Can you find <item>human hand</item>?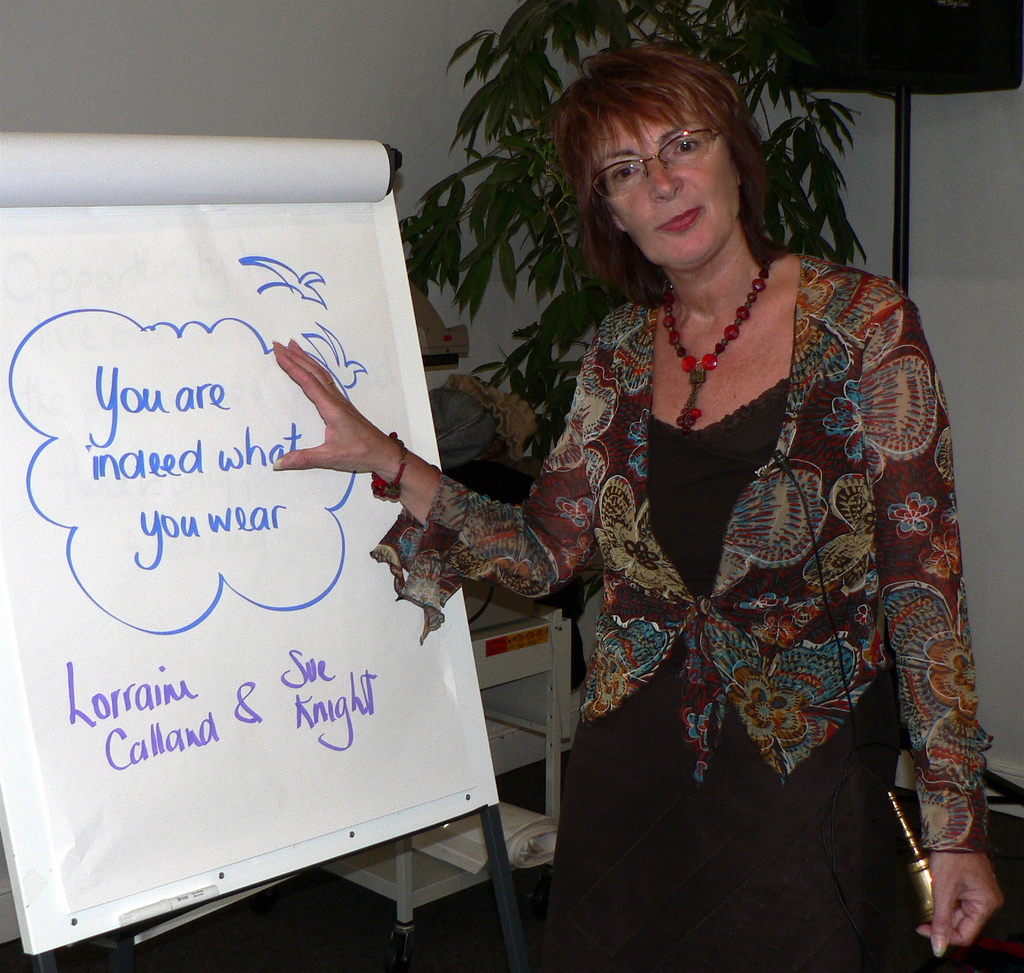
Yes, bounding box: (x1=917, y1=847, x2=1007, y2=959).
